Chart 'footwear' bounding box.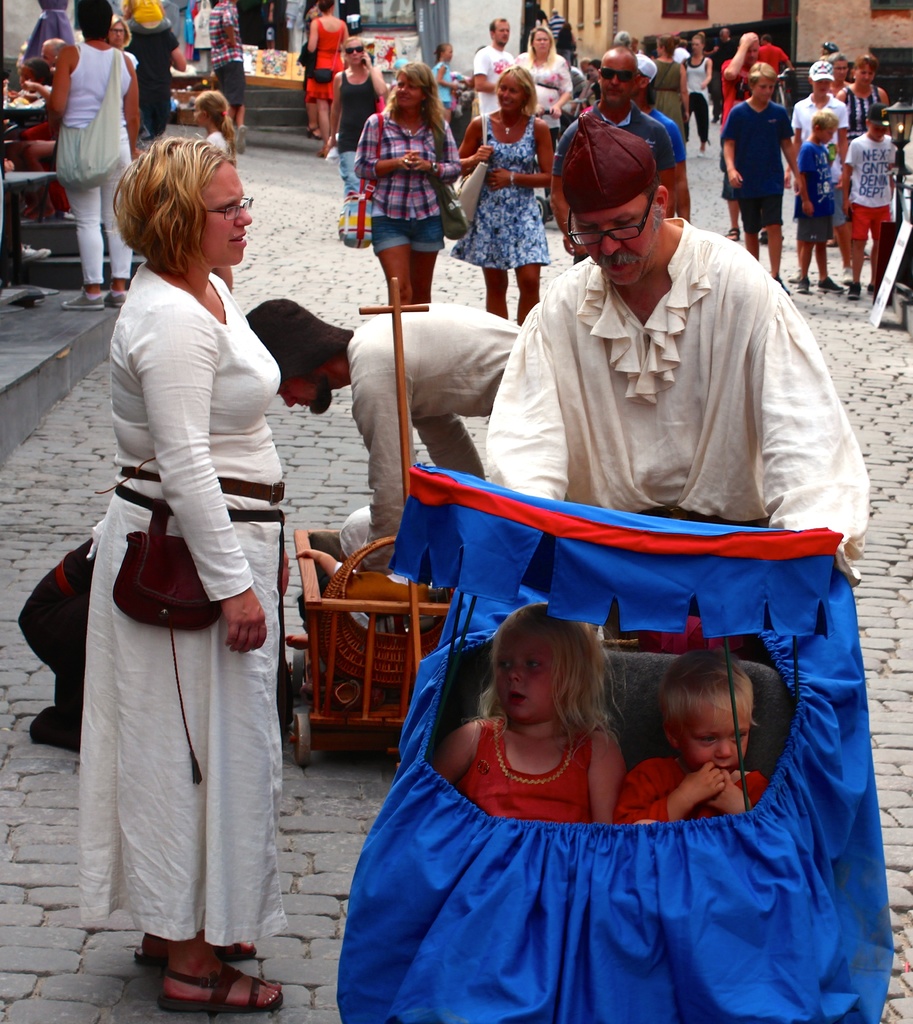
Charted: bbox=[727, 228, 739, 242].
